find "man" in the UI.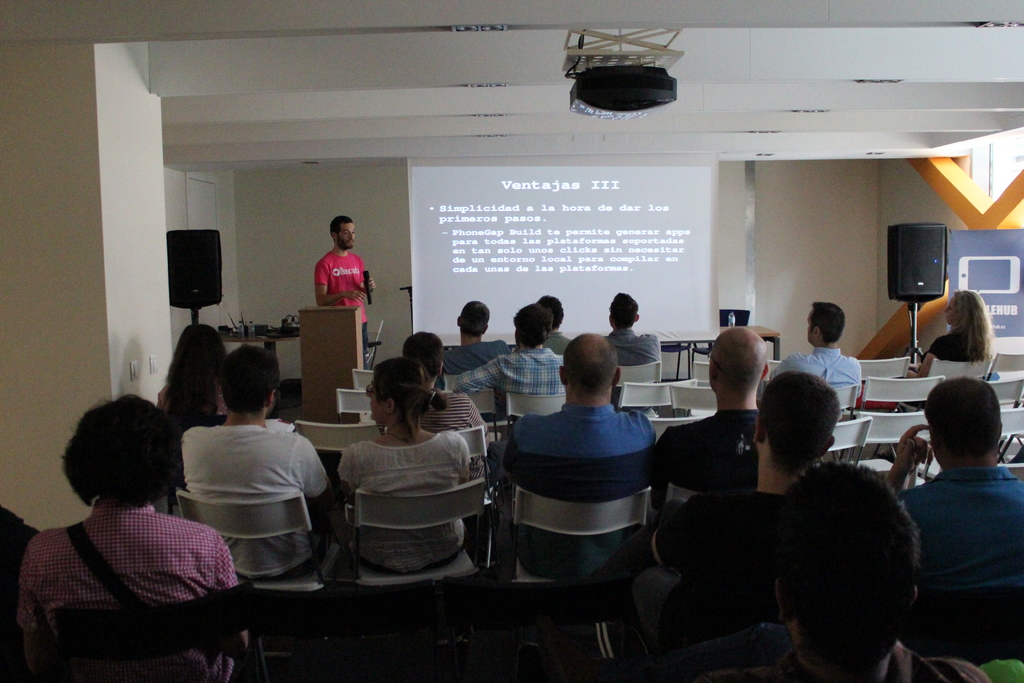
UI element at pyautogui.locateOnScreen(649, 369, 839, 600).
